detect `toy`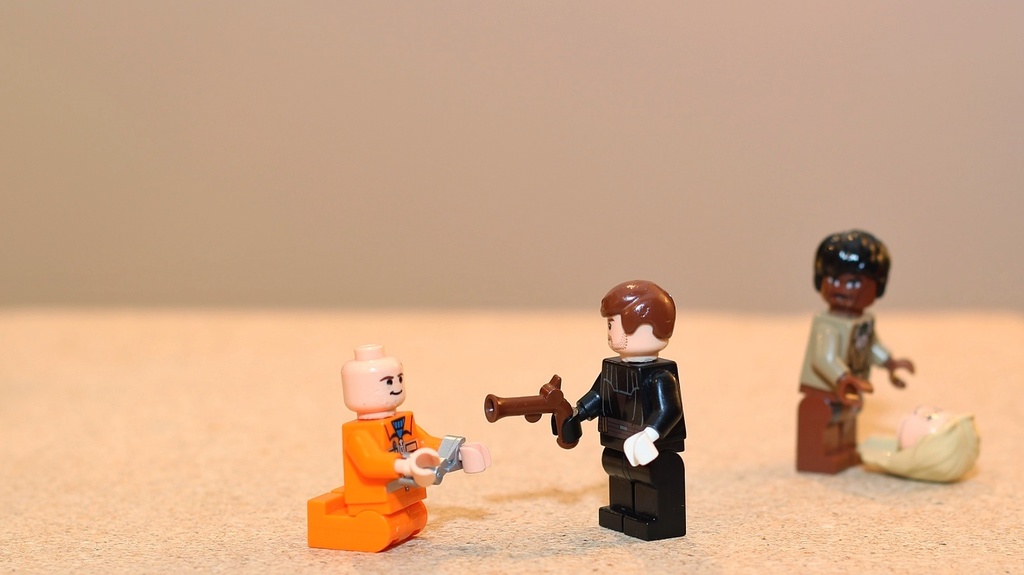
[x1=311, y1=343, x2=461, y2=547]
